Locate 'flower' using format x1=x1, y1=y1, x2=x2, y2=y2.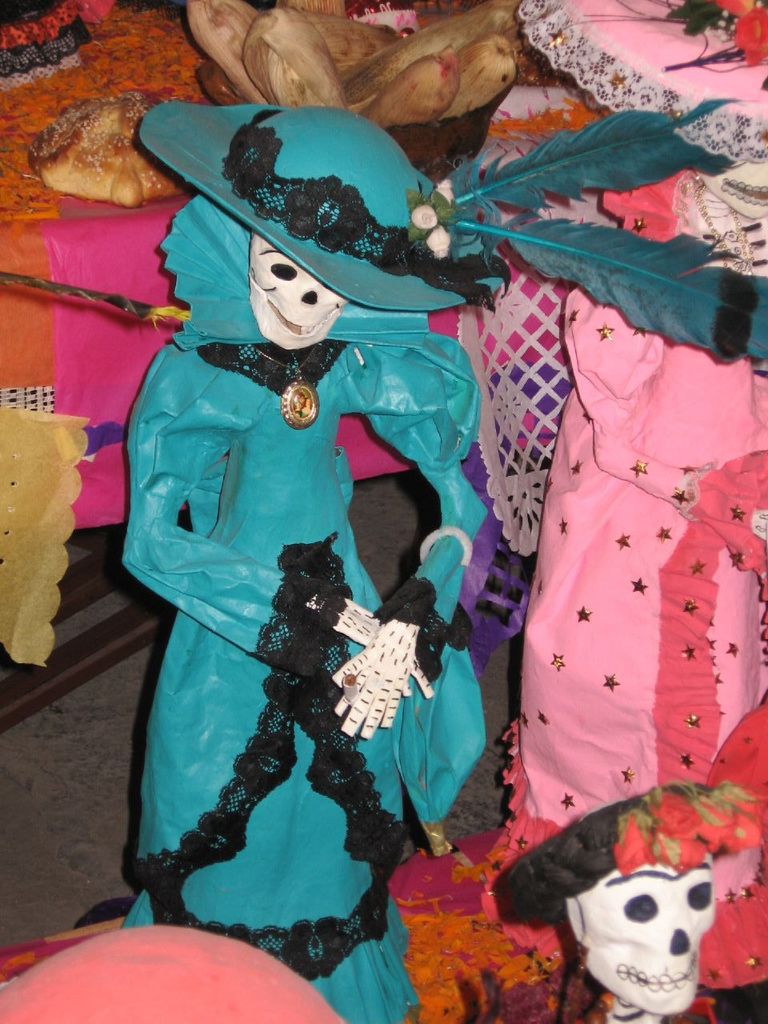
x1=429, y1=230, x2=450, y2=258.
